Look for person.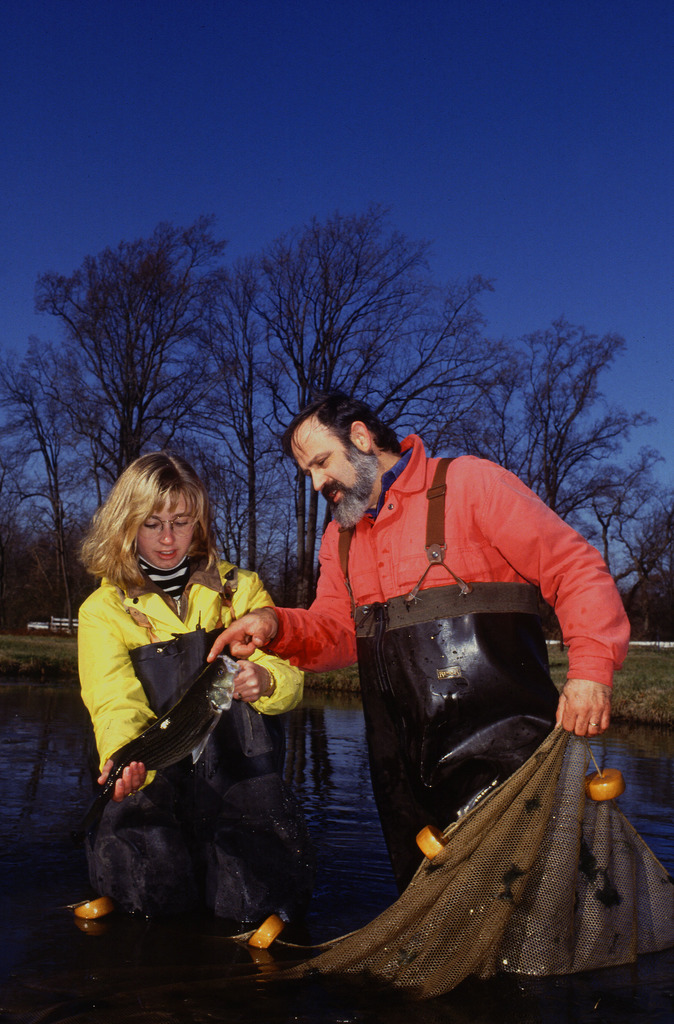
Found: 65,442,316,950.
